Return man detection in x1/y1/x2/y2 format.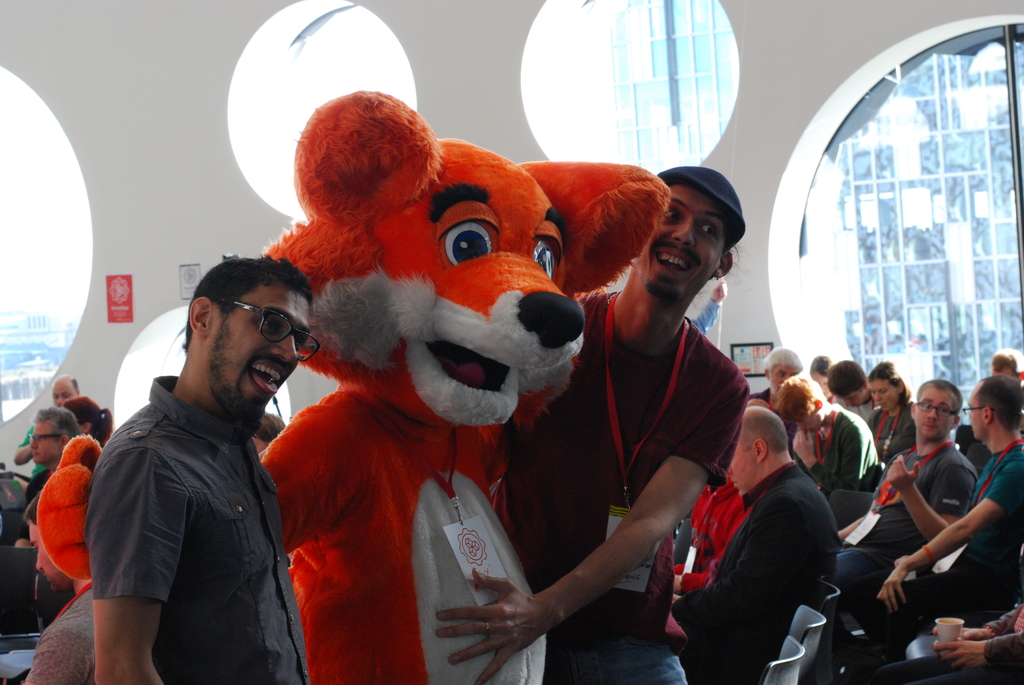
823/362/889/420.
